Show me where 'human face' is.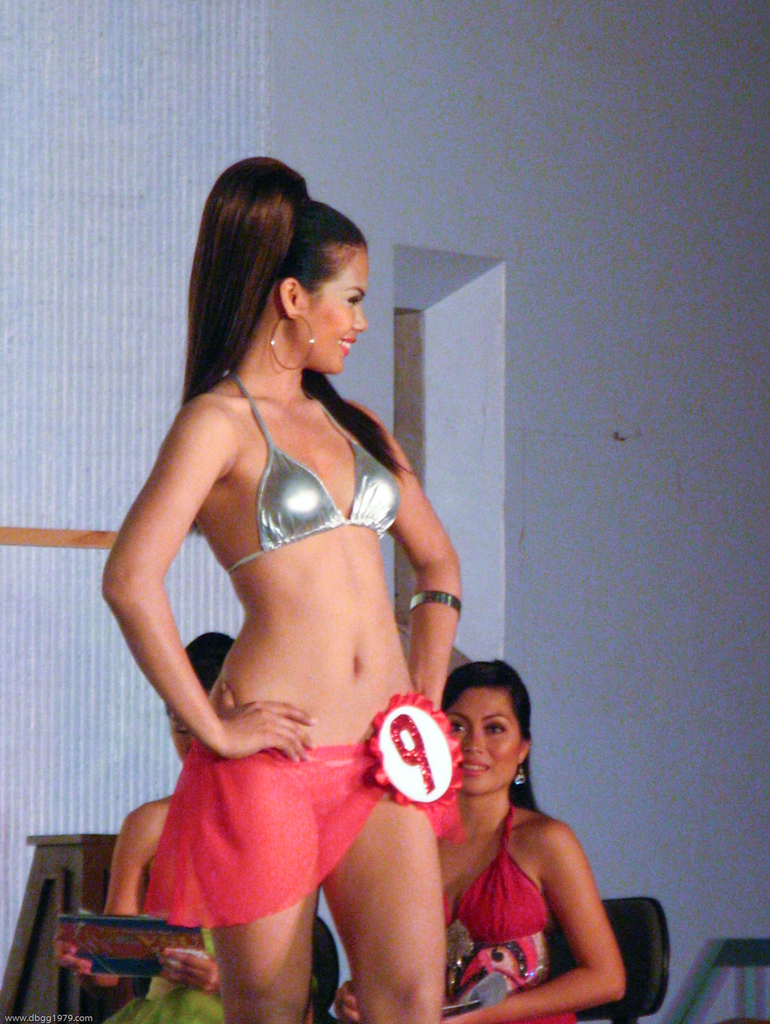
'human face' is at (167,711,195,758).
